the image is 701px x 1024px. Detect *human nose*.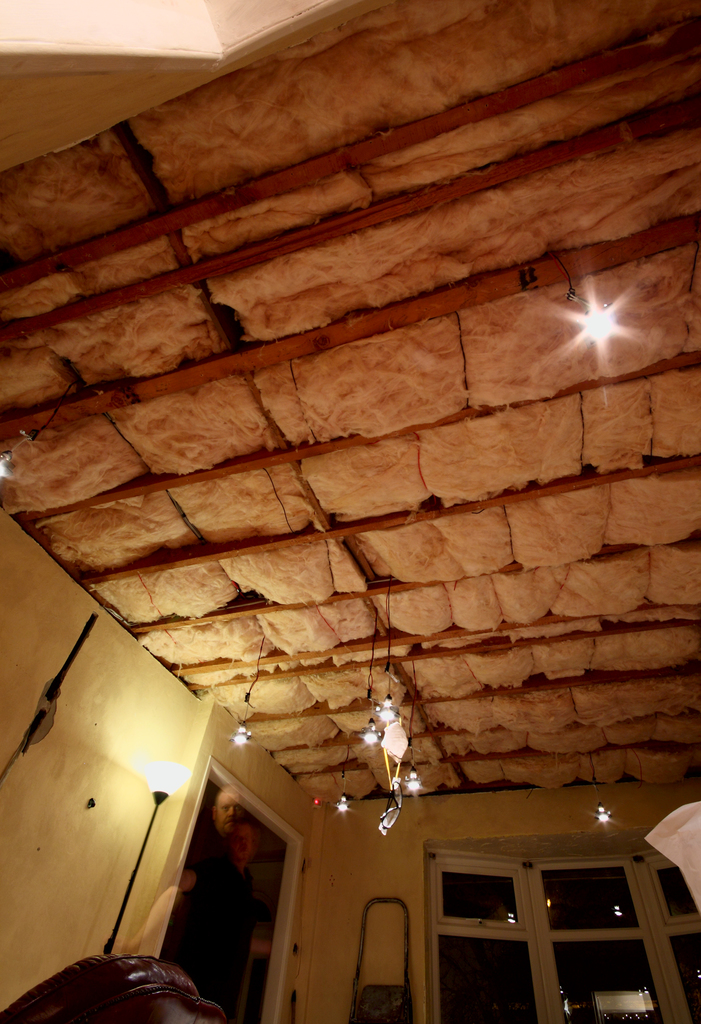
Detection: 225,806,236,818.
